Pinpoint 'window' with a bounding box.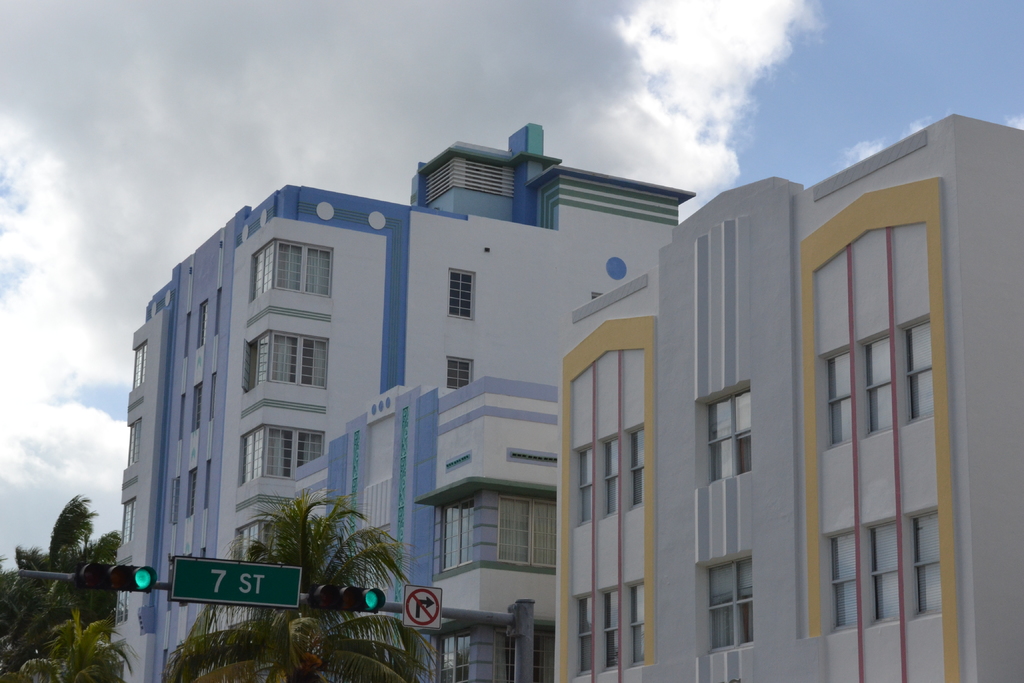
x1=182, y1=466, x2=198, y2=522.
